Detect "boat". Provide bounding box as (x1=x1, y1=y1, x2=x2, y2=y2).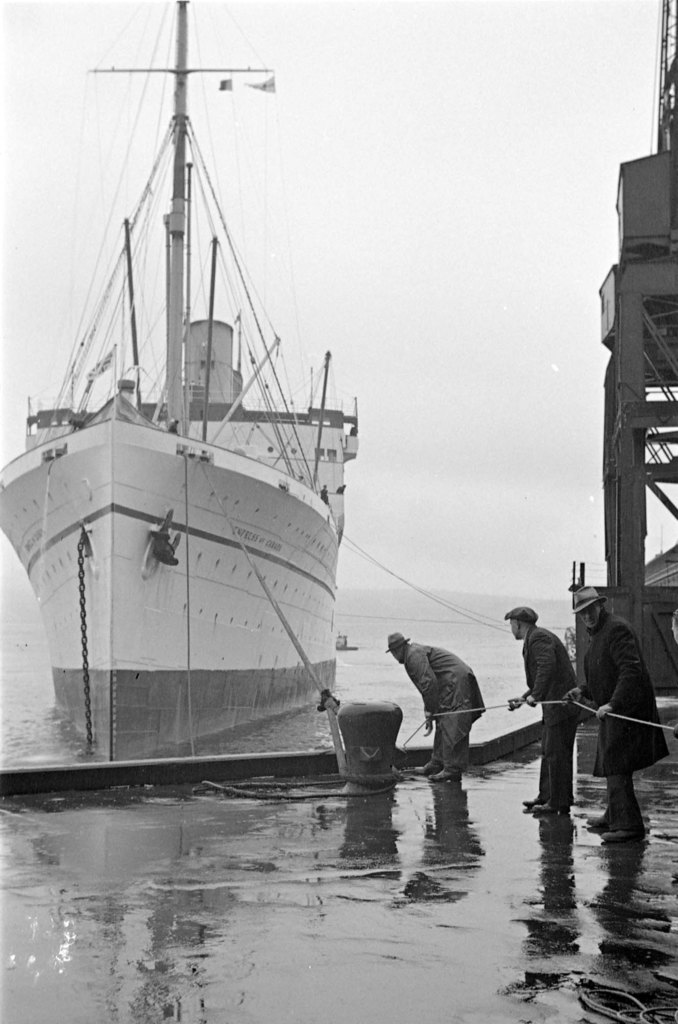
(x1=0, y1=0, x2=358, y2=757).
